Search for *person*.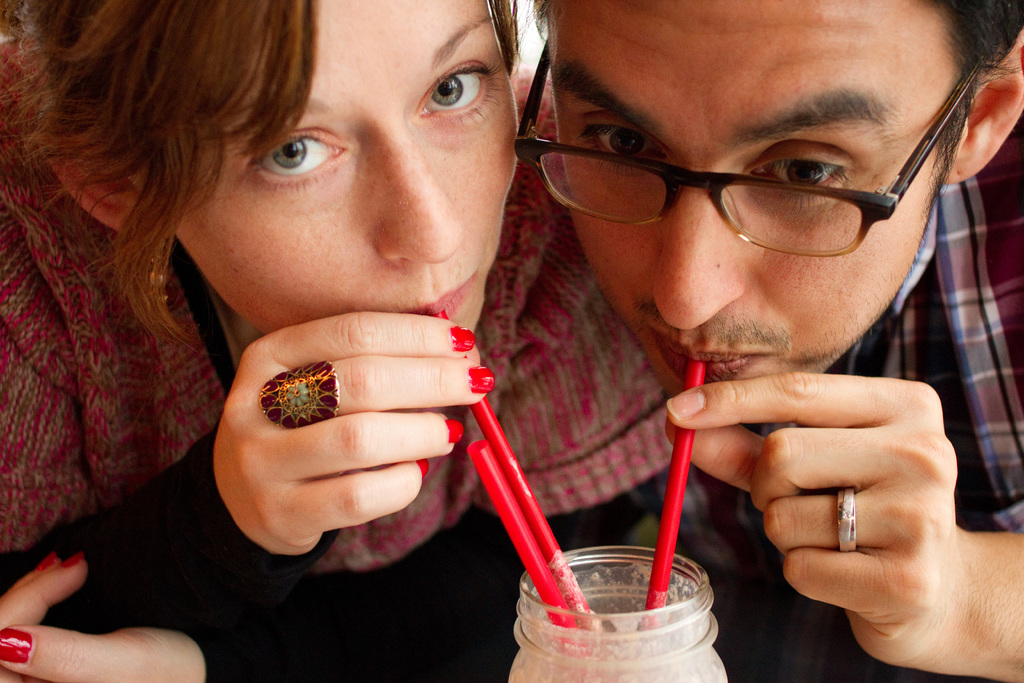
Found at pyautogui.locateOnScreen(17, 0, 721, 648).
